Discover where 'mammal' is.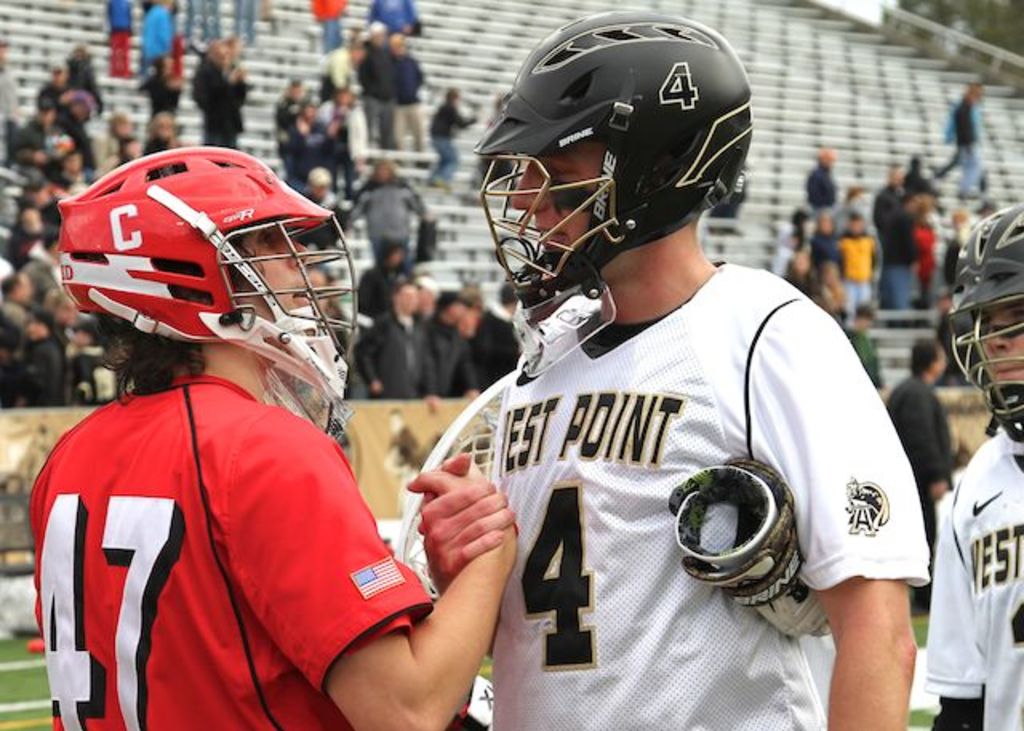
Discovered at 896, 195, 923, 304.
